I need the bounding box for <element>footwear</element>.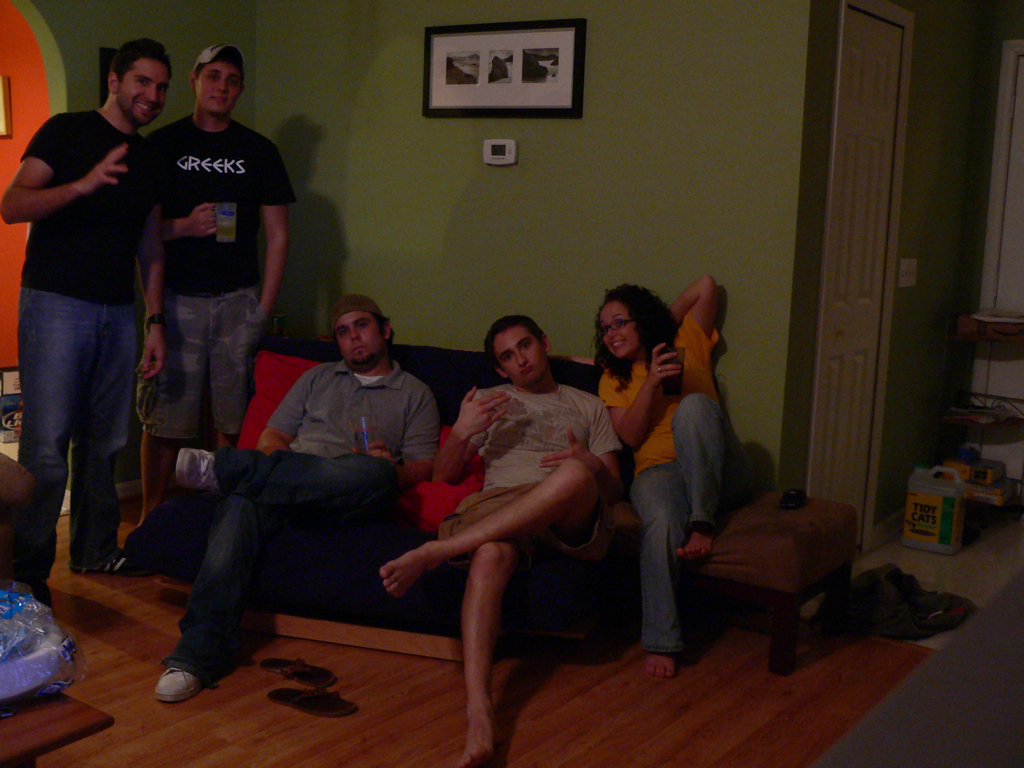
Here it is: bbox(153, 666, 201, 705).
